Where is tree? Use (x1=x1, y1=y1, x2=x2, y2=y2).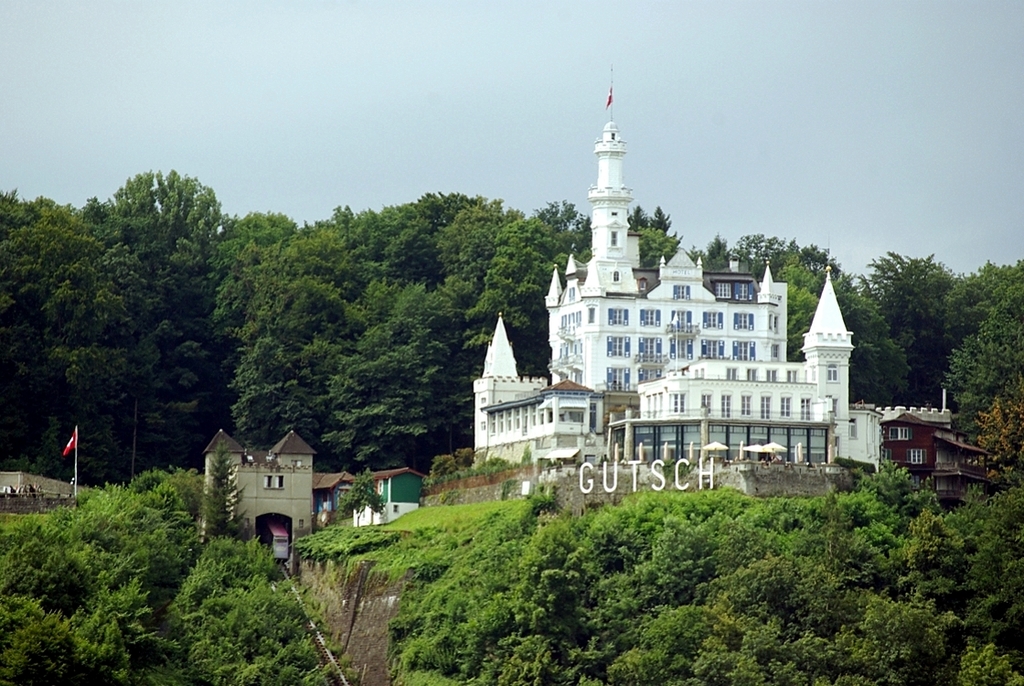
(x1=801, y1=239, x2=844, y2=296).
